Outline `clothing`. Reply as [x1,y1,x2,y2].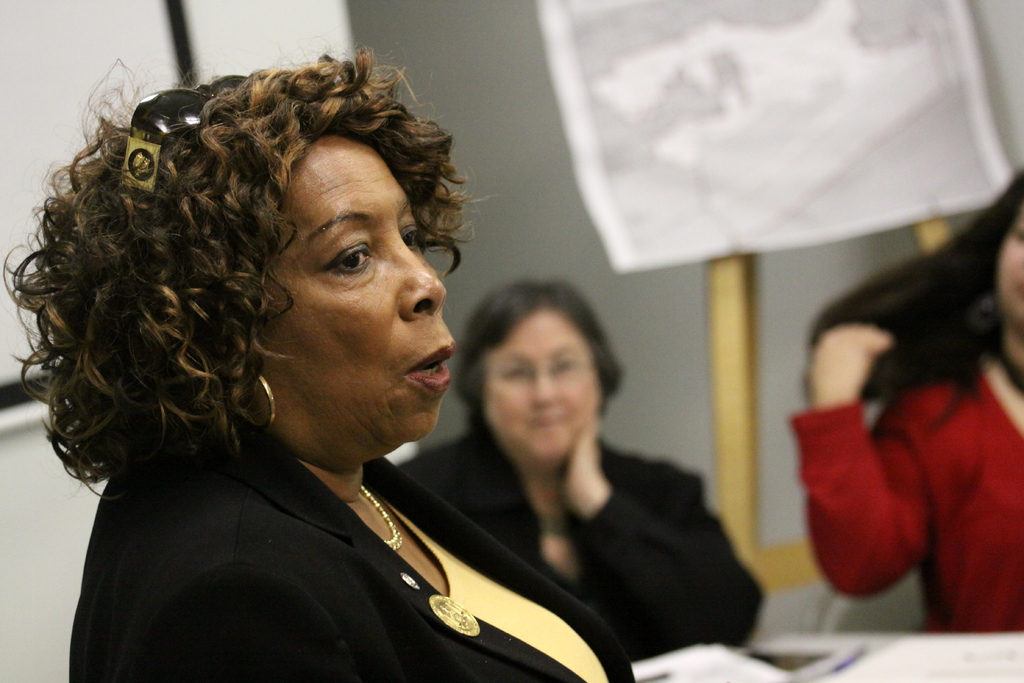
[394,426,767,664].
